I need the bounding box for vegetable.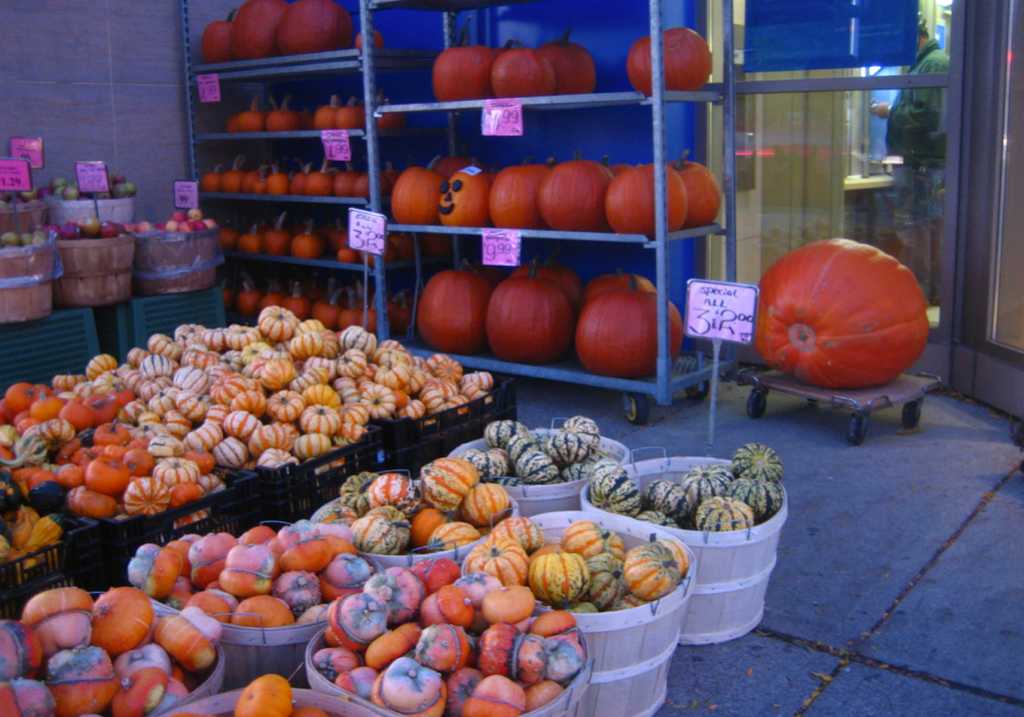
Here it is: [x1=74, y1=378, x2=95, y2=401].
